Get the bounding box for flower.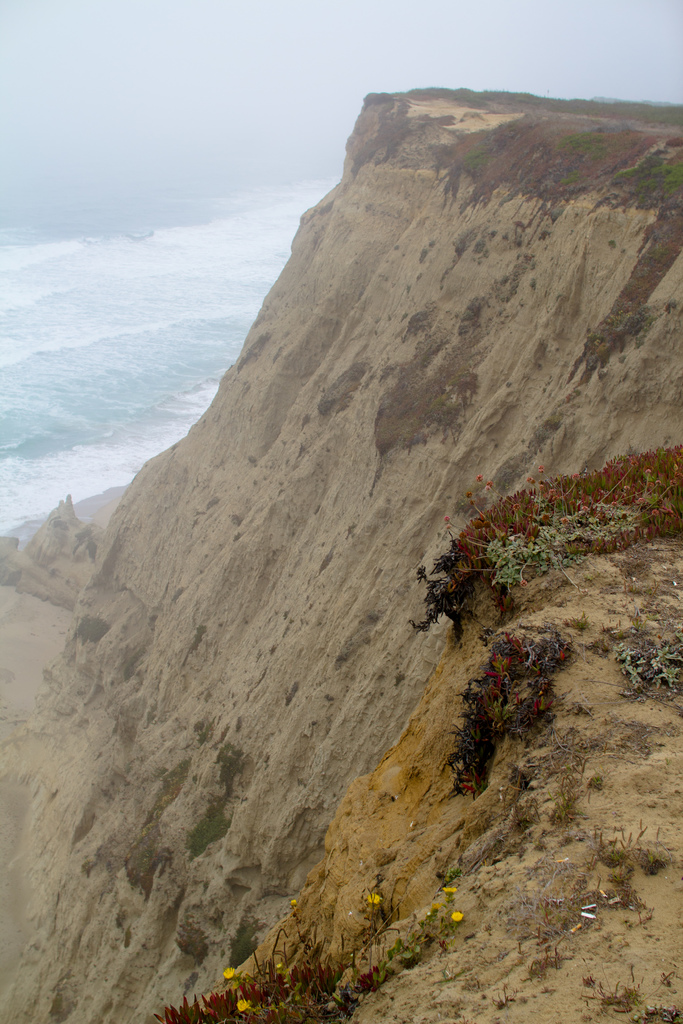
(220, 968, 238, 982).
